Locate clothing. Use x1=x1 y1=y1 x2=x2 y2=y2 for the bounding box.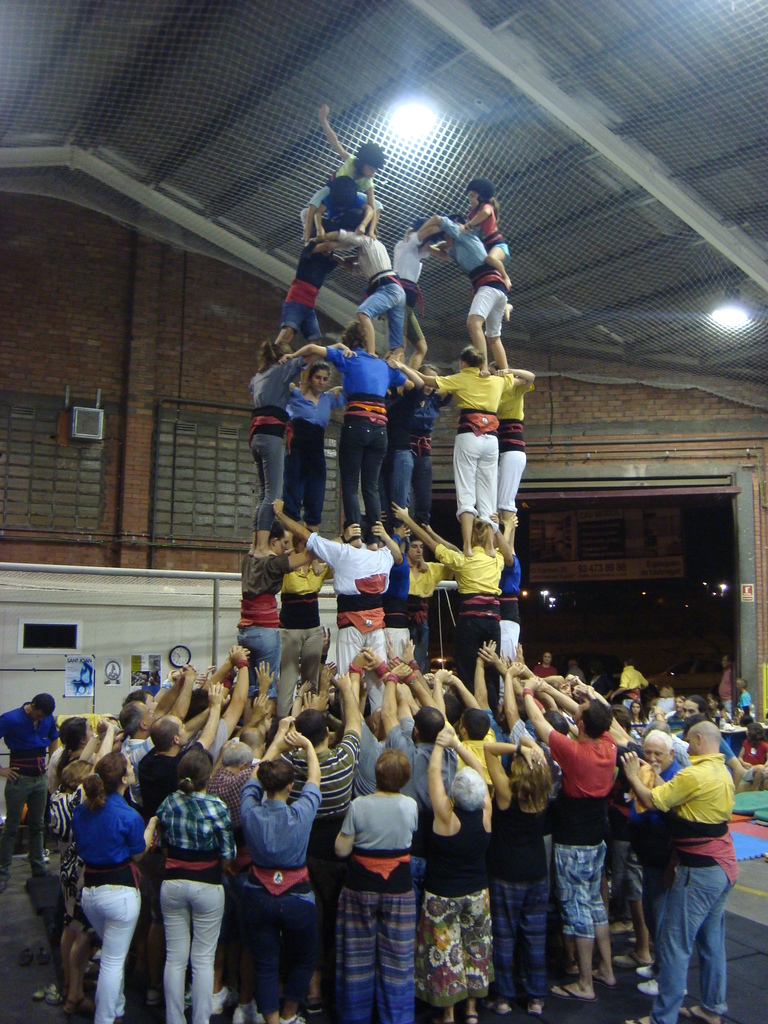
x1=533 y1=662 x2=554 y2=685.
